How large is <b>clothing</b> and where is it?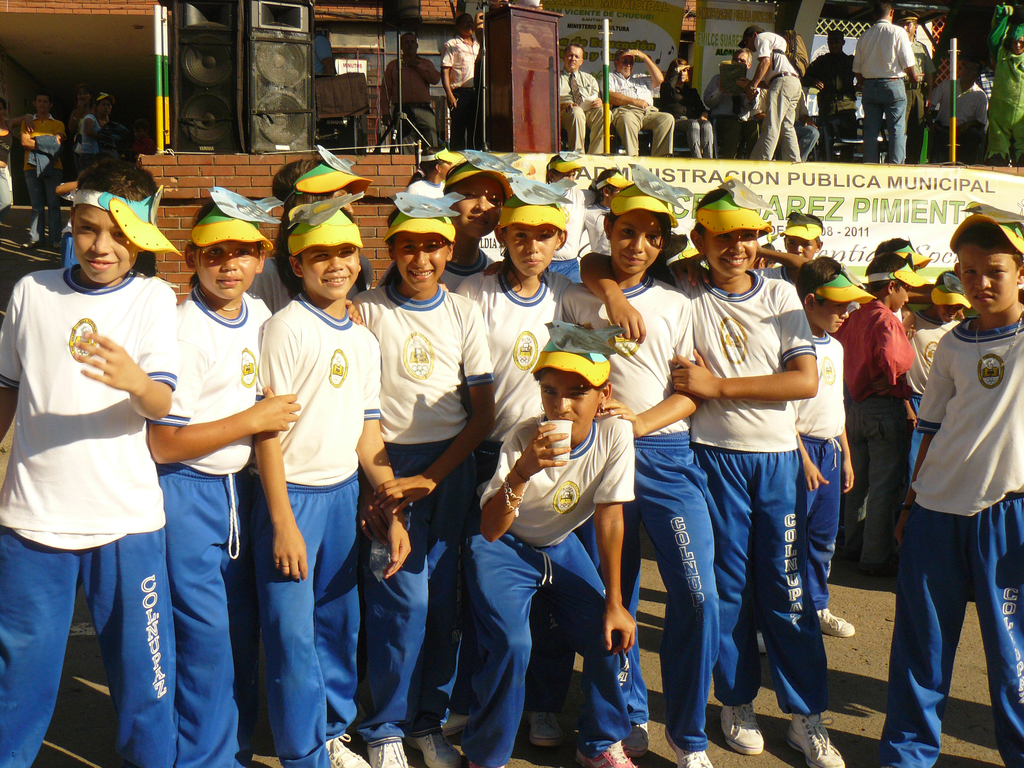
Bounding box: left=899, top=38, right=931, bottom=160.
